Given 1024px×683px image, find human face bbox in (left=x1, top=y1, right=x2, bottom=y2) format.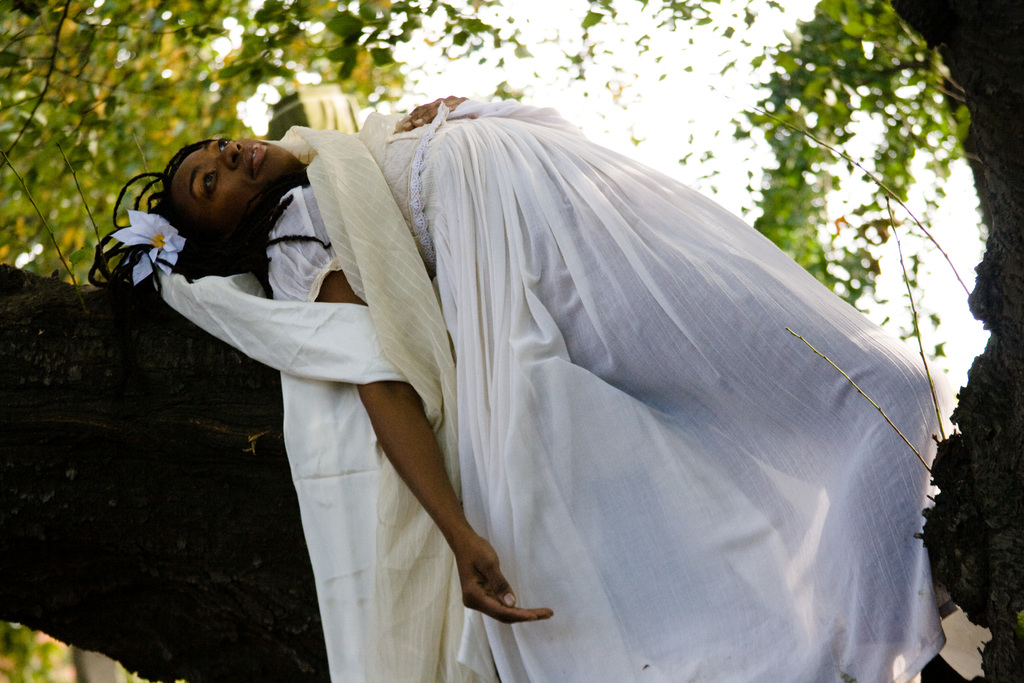
(left=172, top=139, right=296, bottom=222).
